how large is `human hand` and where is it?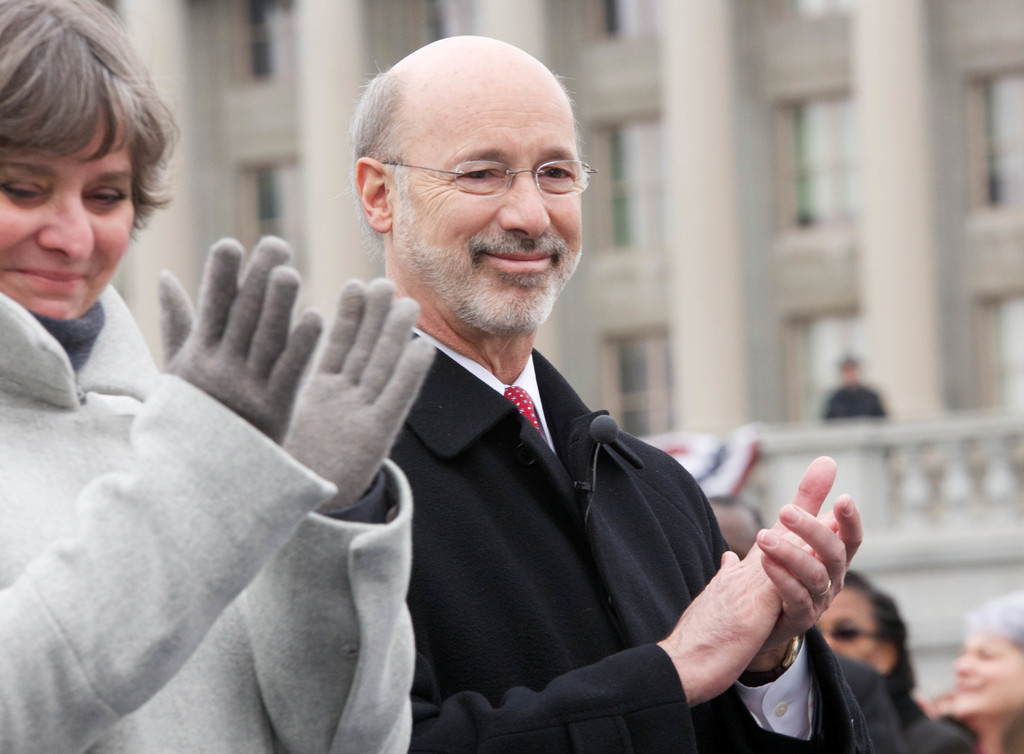
Bounding box: 153, 235, 324, 448.
